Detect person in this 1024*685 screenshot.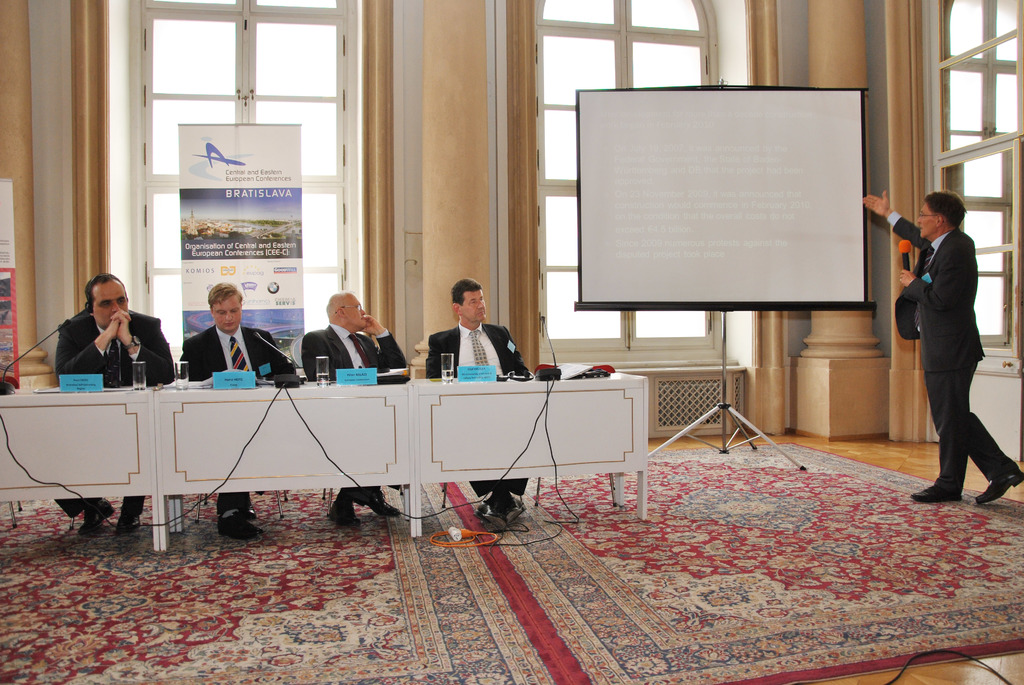
Detection: bbox(865, 187, 1023, 504).
